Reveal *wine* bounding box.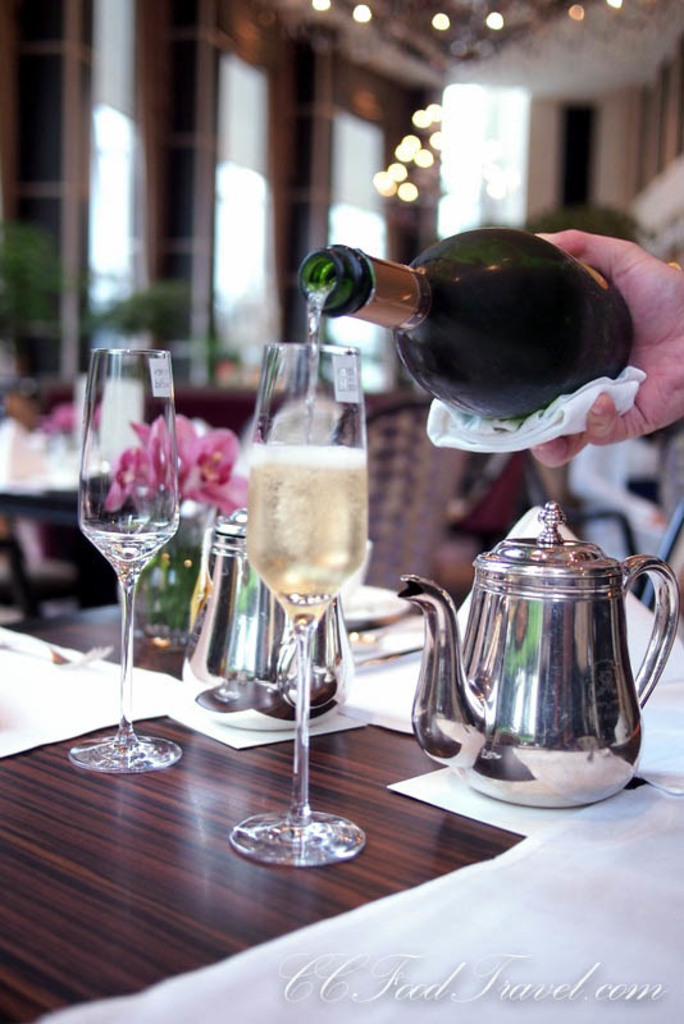
Revealed: Rect(246, 442, 371, 616).
